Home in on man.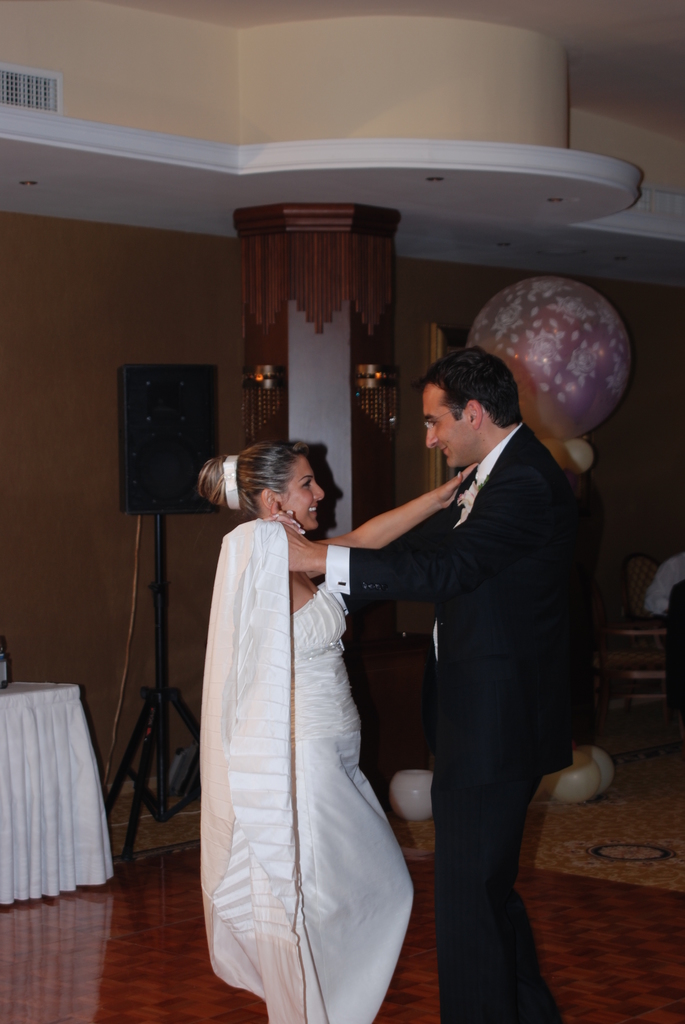
Homed in at rect(333, 294, 607, 974).
